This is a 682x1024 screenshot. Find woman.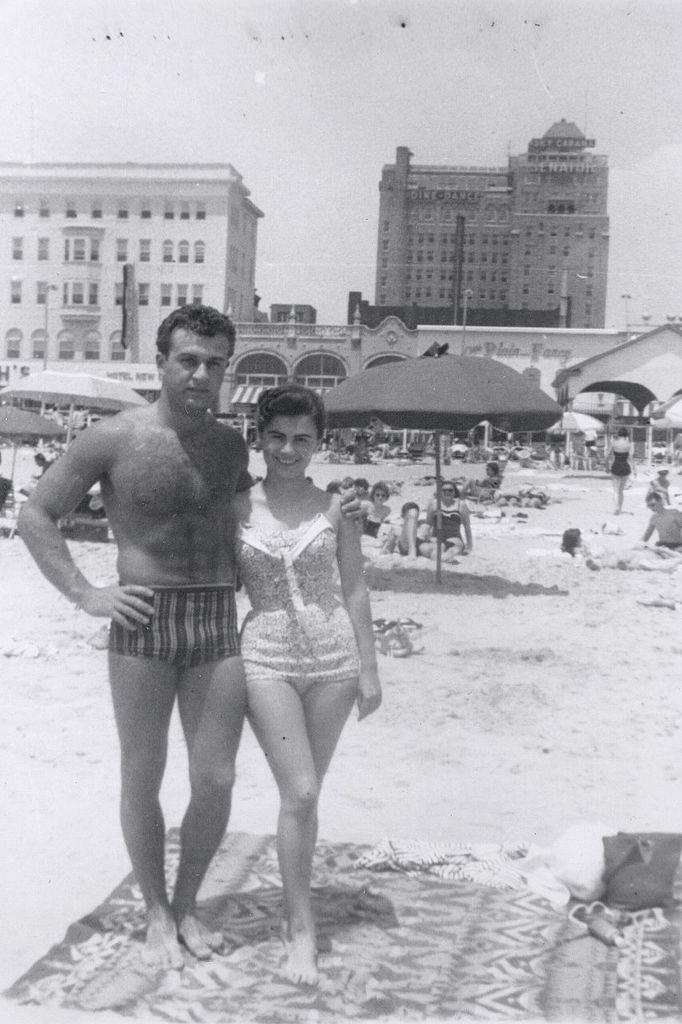
Bounding box: box=[360, 480, 393, 536].
